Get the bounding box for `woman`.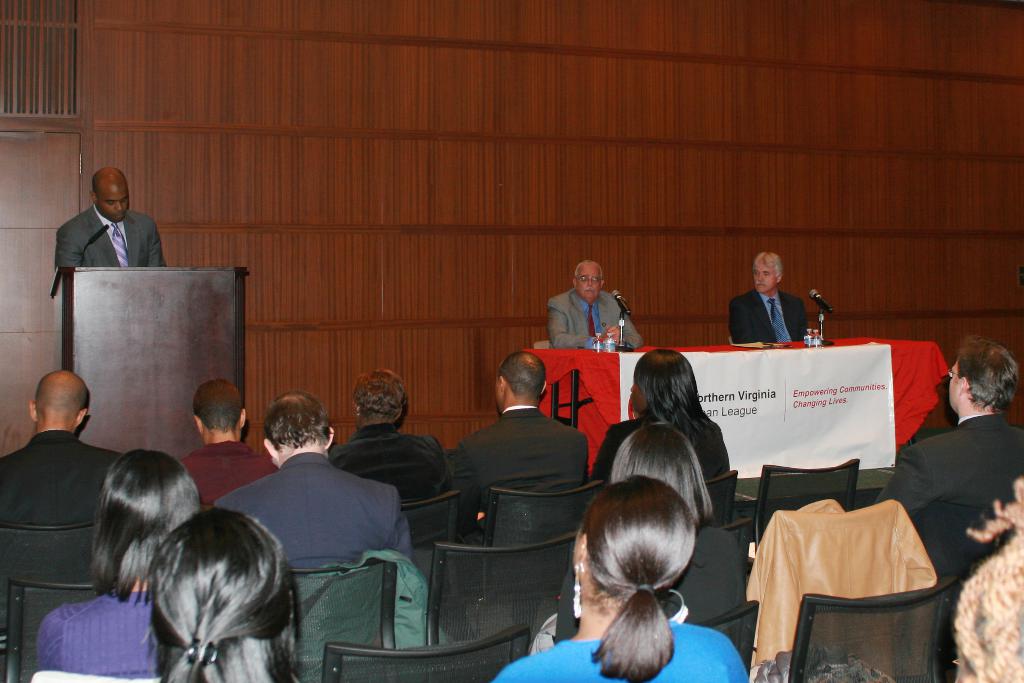
<region>593, 346, 733, 488</region>.
